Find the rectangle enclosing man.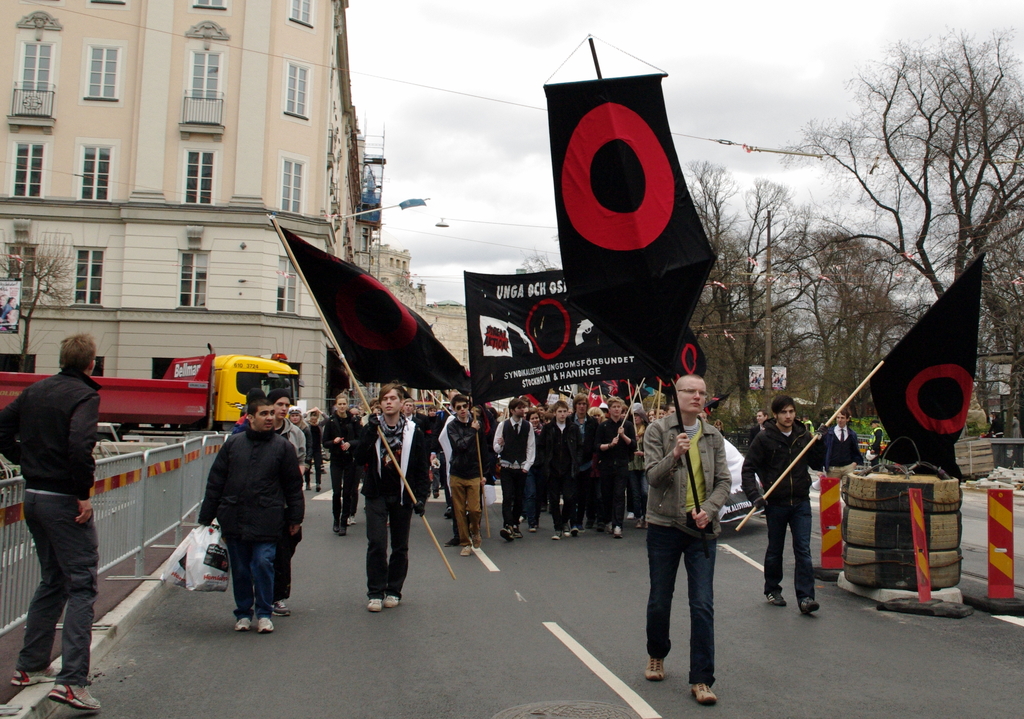
<box>796,415,803,422</box>.
